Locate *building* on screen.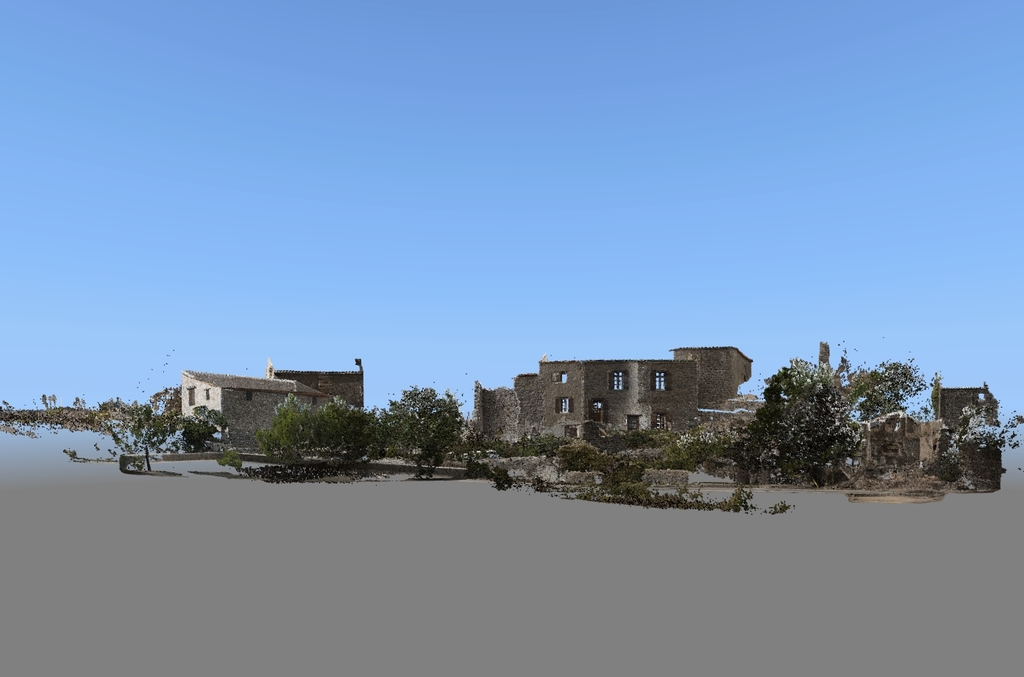
On screen at [285, 374, 368, 423].
